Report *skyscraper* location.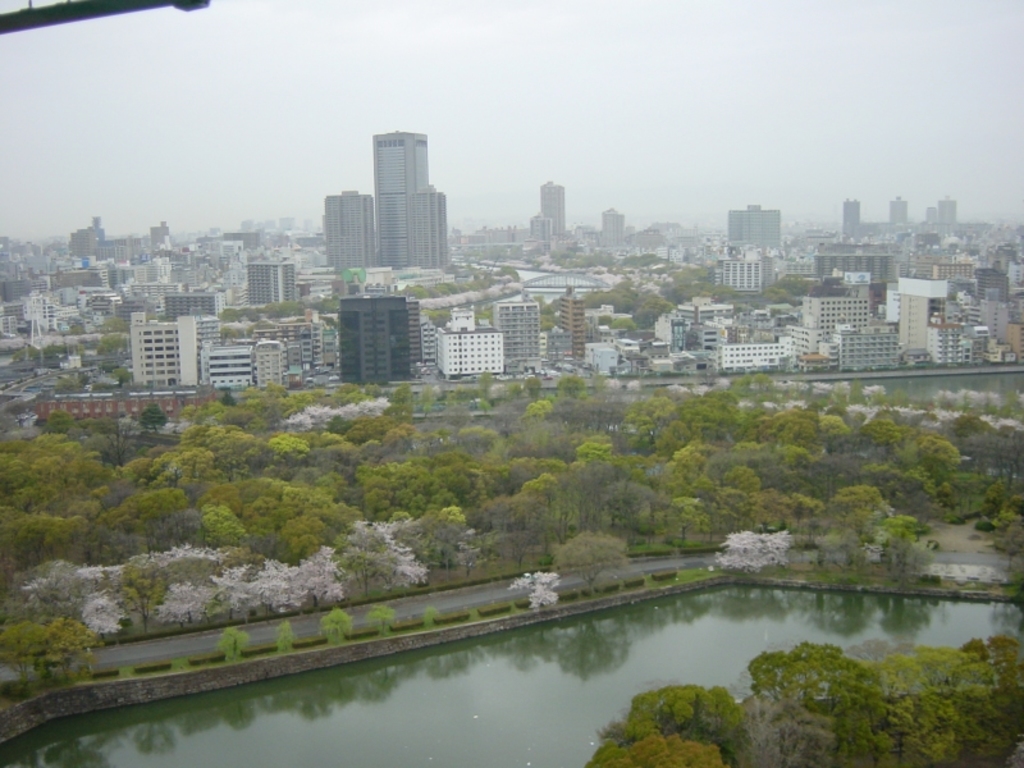
Report: x1=324 y1=189 x2=380 y2=271.
